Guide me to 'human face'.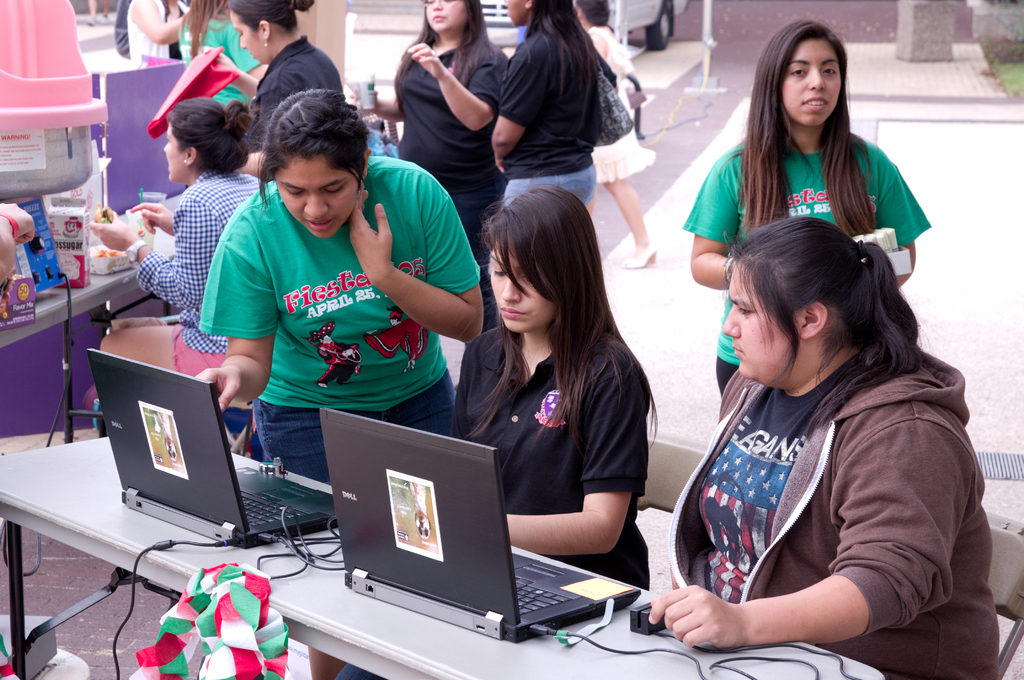
Guidance: {"left": 504, "top": 0, "right": 530, "bottom": 25}.
